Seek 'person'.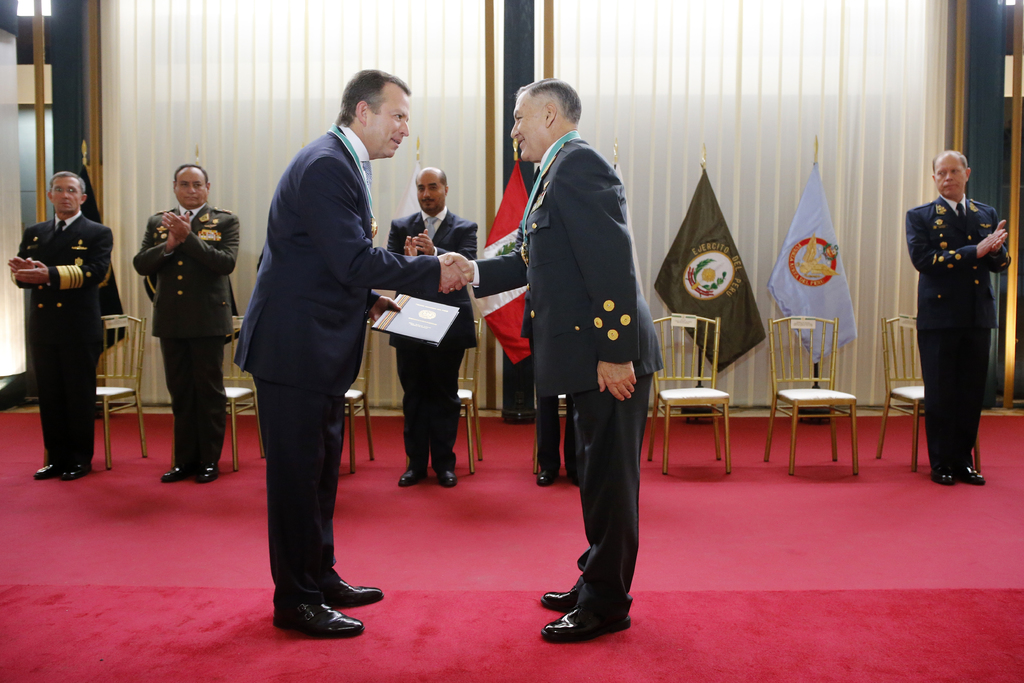
bbox(223, 74, 469, 625).
